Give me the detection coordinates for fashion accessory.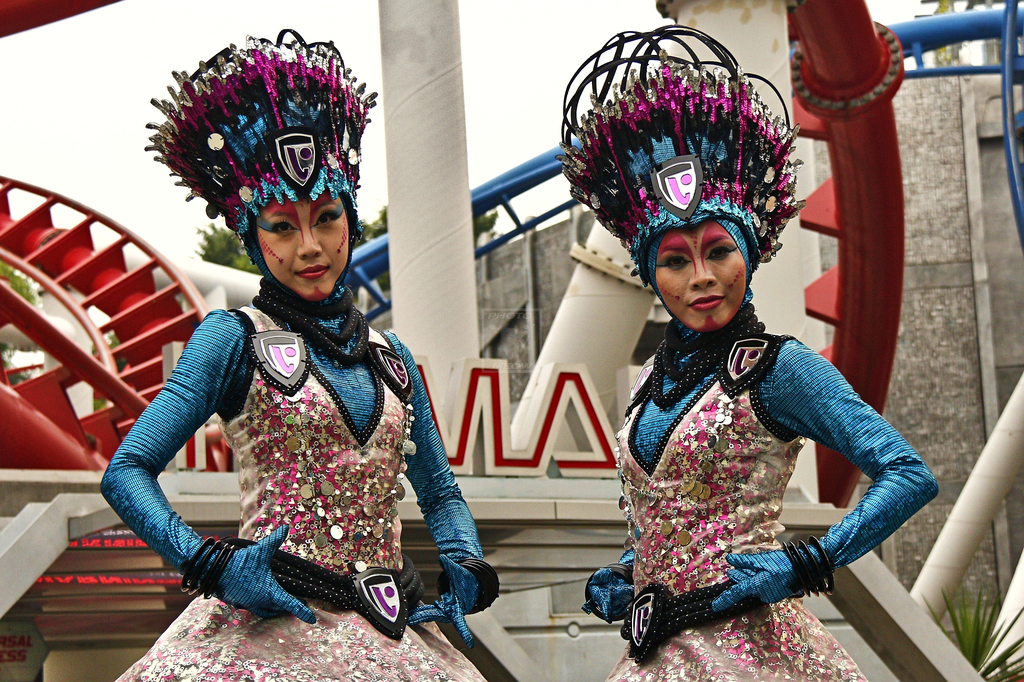
(x1=582, y1=562, x2=633, y2=626).
